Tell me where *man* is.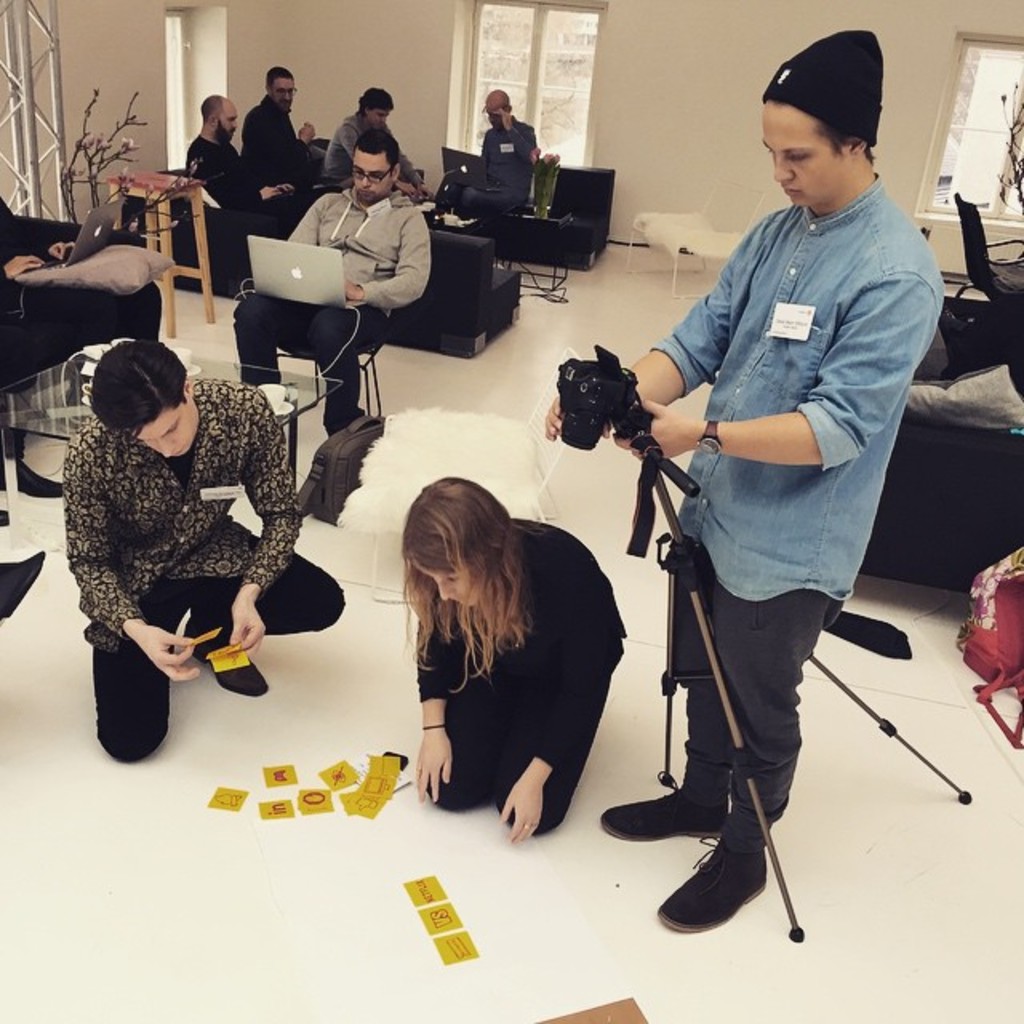
*man* is at (left=606, top=45, right=944, bottom=933).
